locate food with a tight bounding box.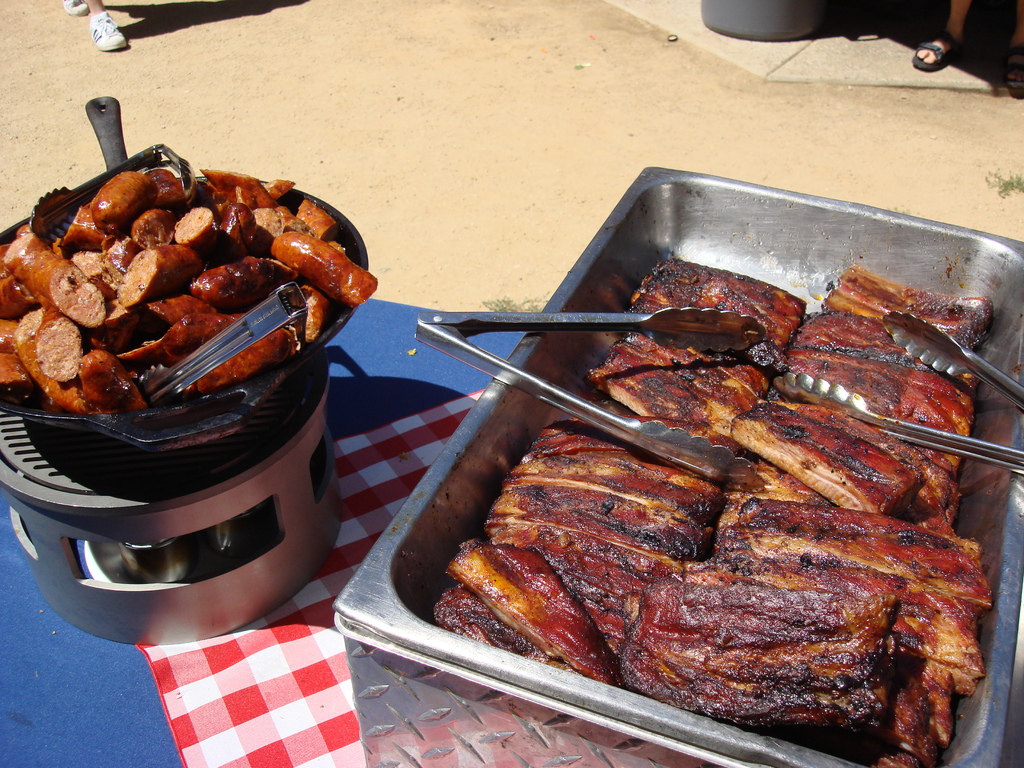
(432, 257, 996, 767).
